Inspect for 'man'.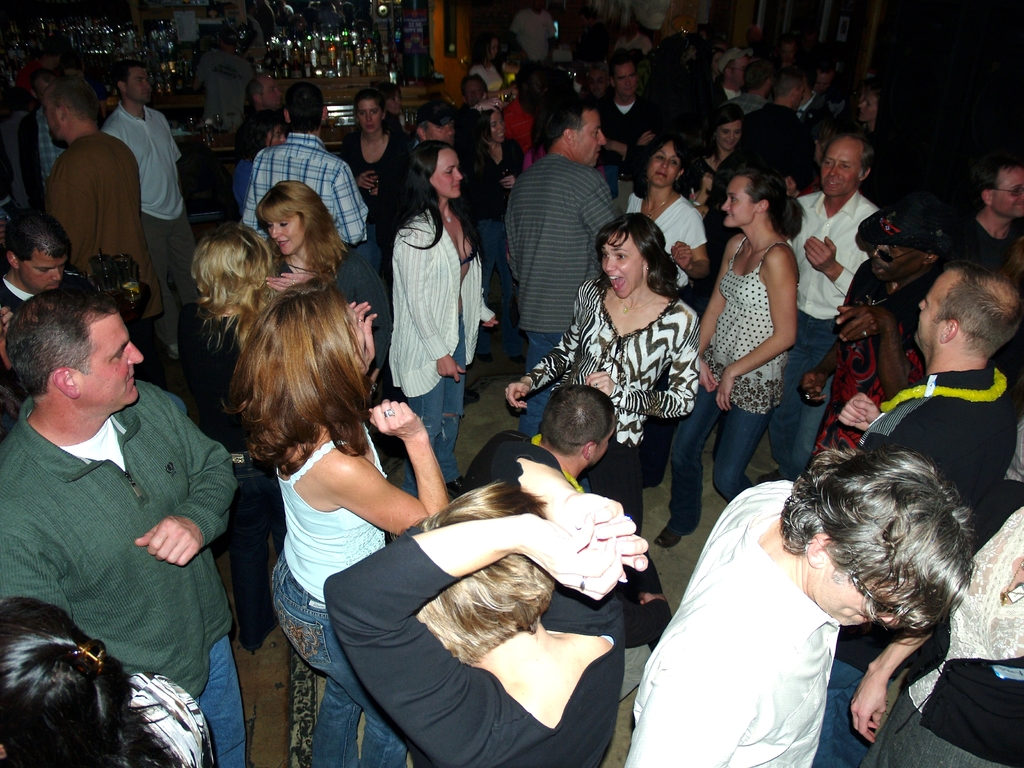
Inspection: 598, 21, 664, 79.
